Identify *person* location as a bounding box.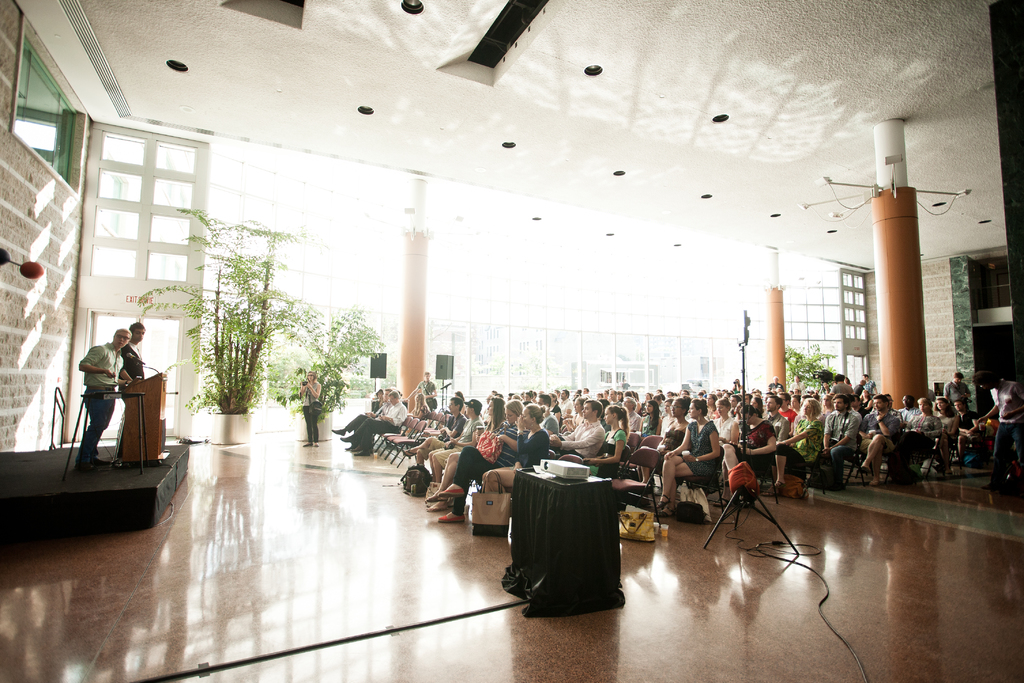
region(76, 327, 131, 464).
